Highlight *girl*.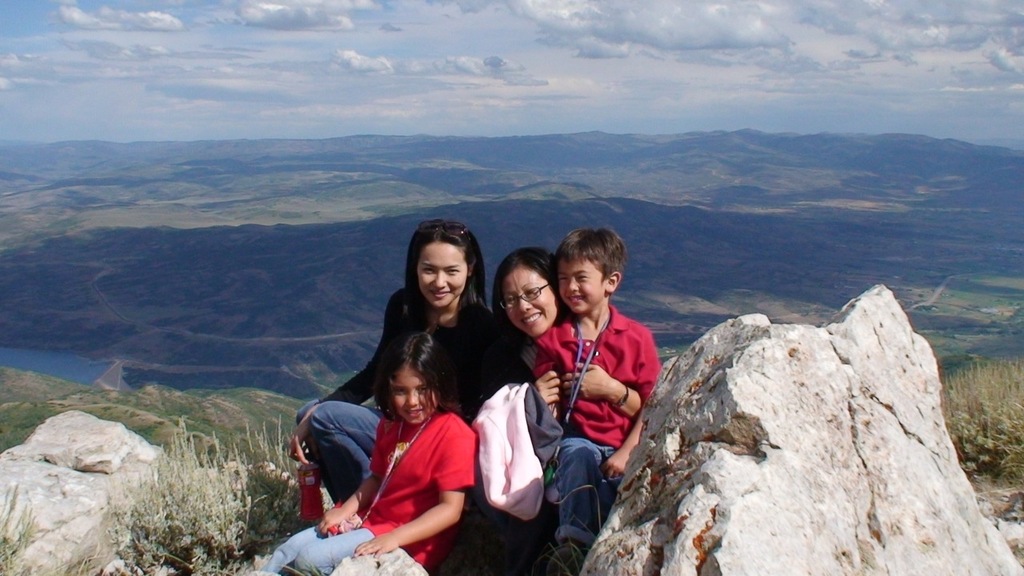
Highlighted region: left=479, top=236, right=642, bottom=575.
